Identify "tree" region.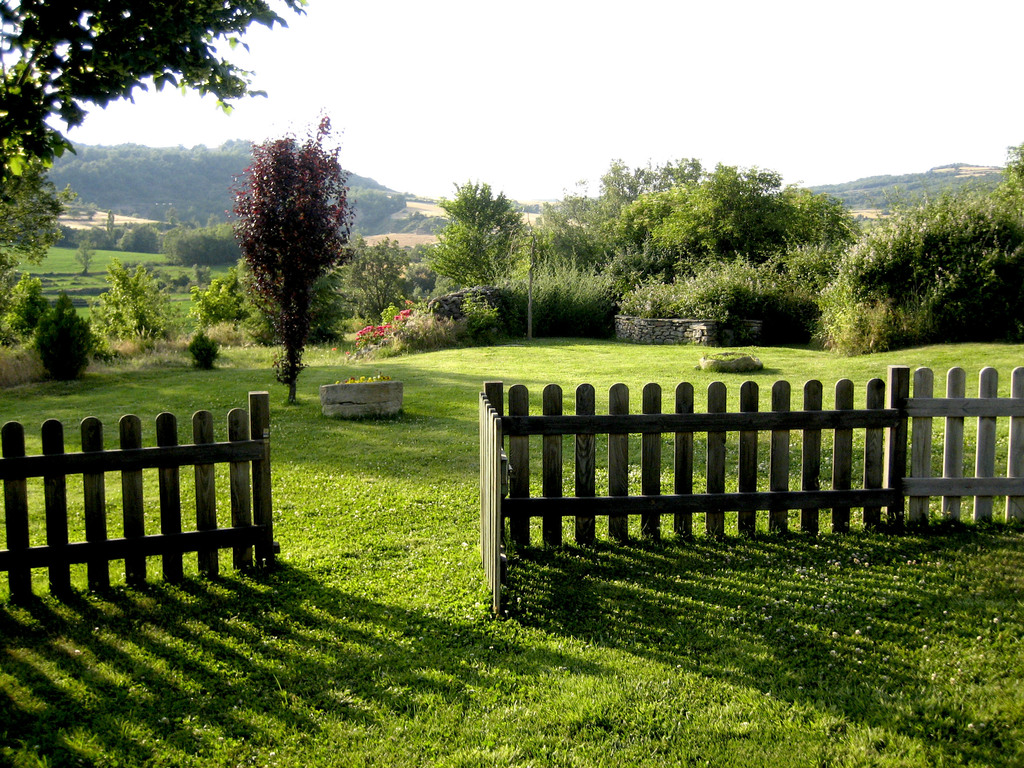
Region: bbox=[216, 115, 351, 392].
